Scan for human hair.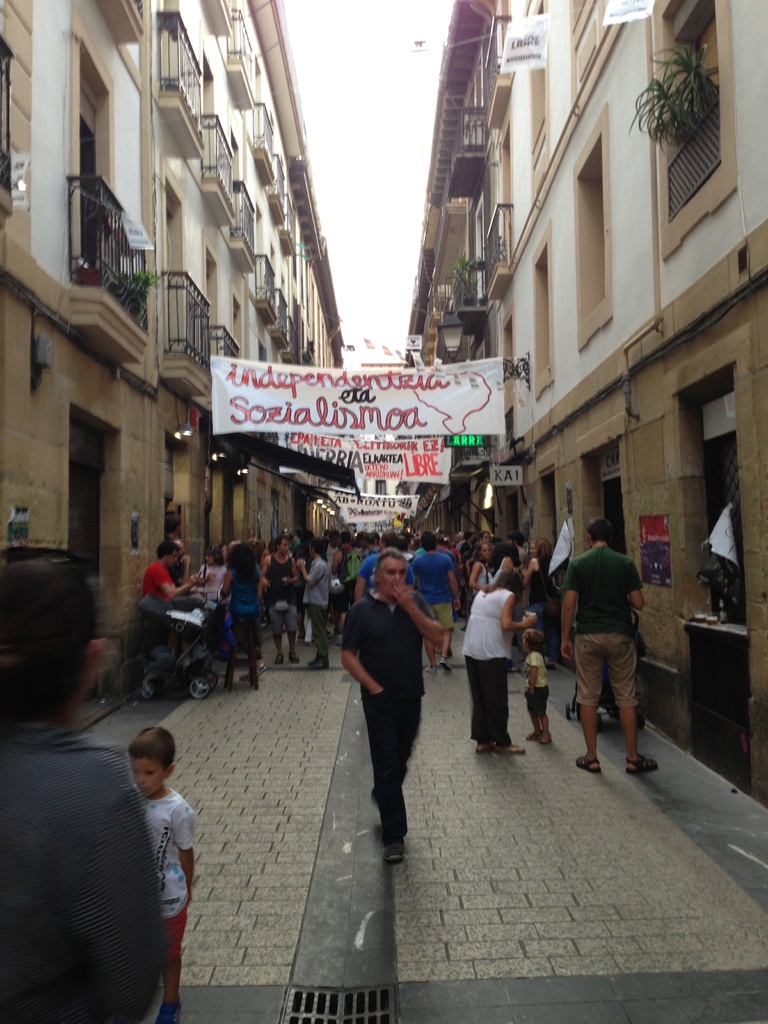
Scan result: left=586, top=515, right=612, bottom=543.
